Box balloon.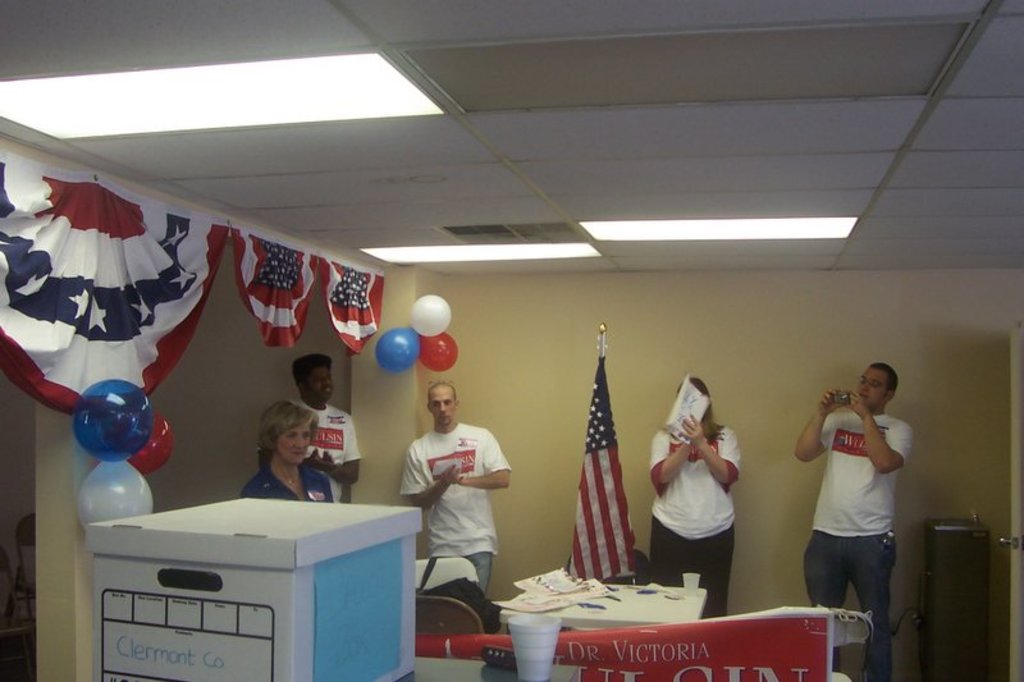
Rect(72, 458, 156, 532).
